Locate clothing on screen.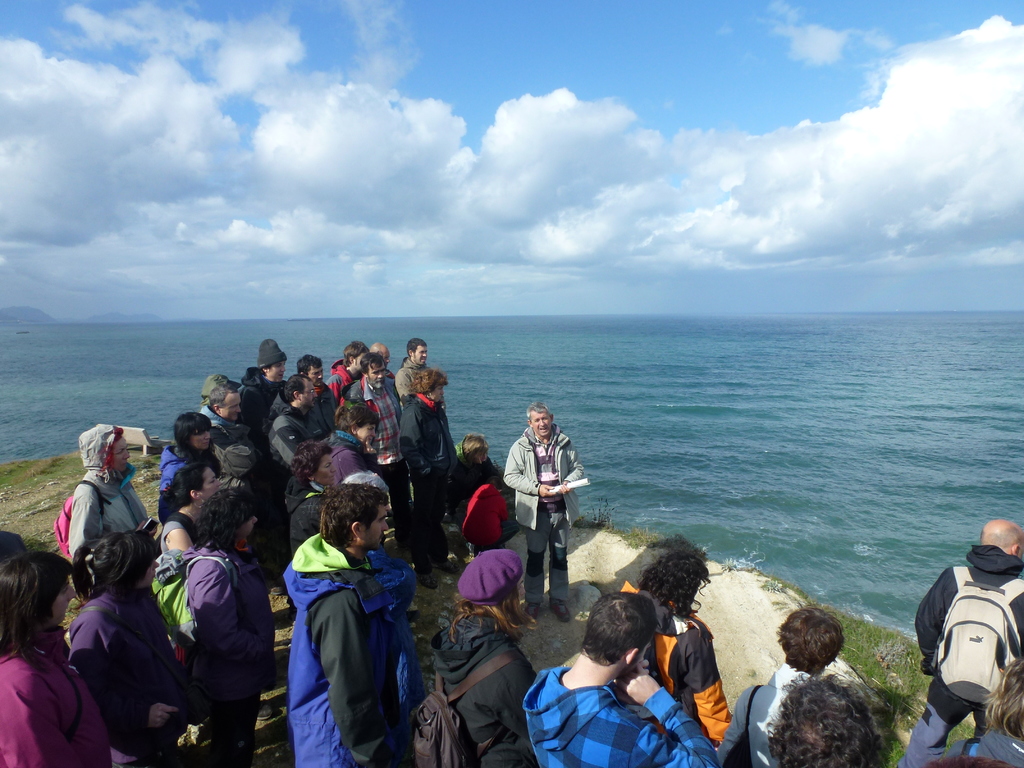
On screen at [x1=273, y1=522, x2=415, y2=760].
